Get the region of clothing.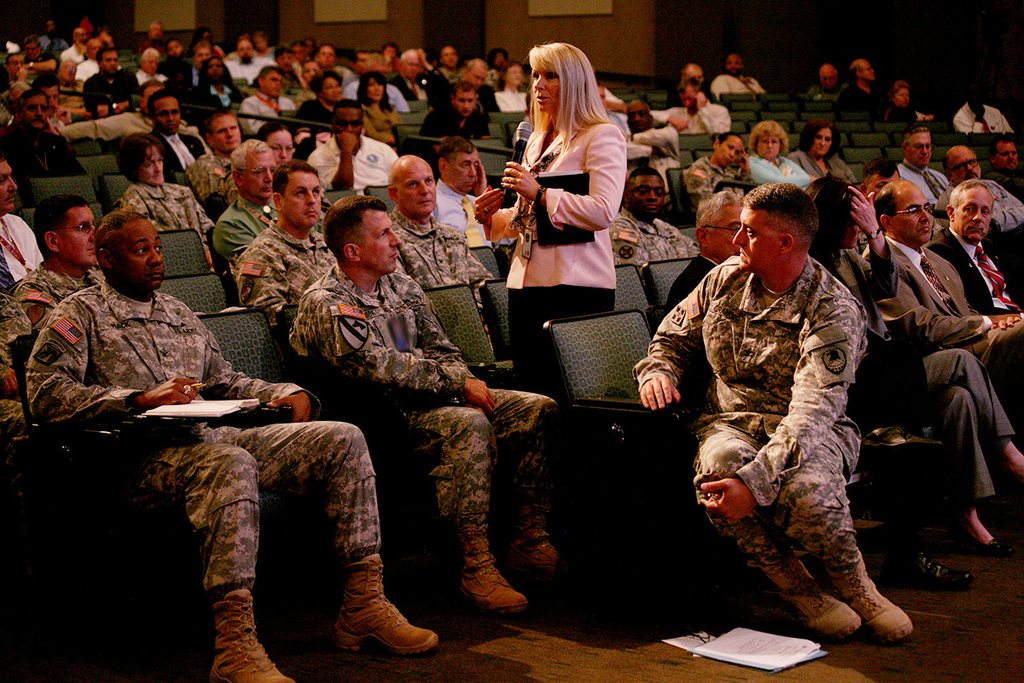
(166,55,204,85).
